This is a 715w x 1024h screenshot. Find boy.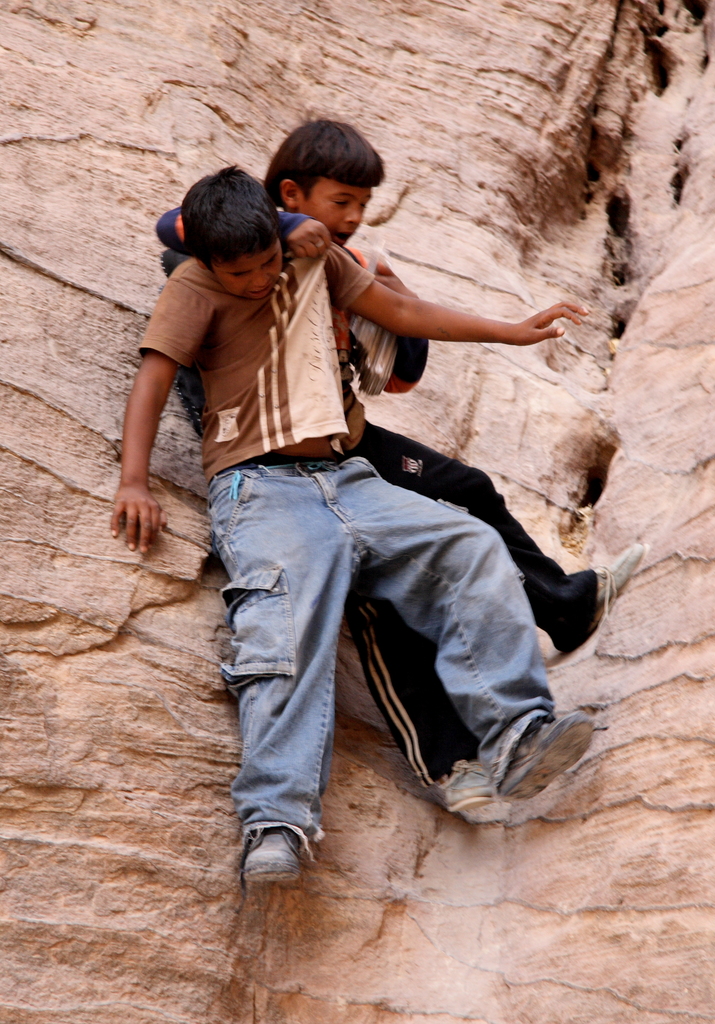
Bounding box: BBox(108, 165, 597, 915).
